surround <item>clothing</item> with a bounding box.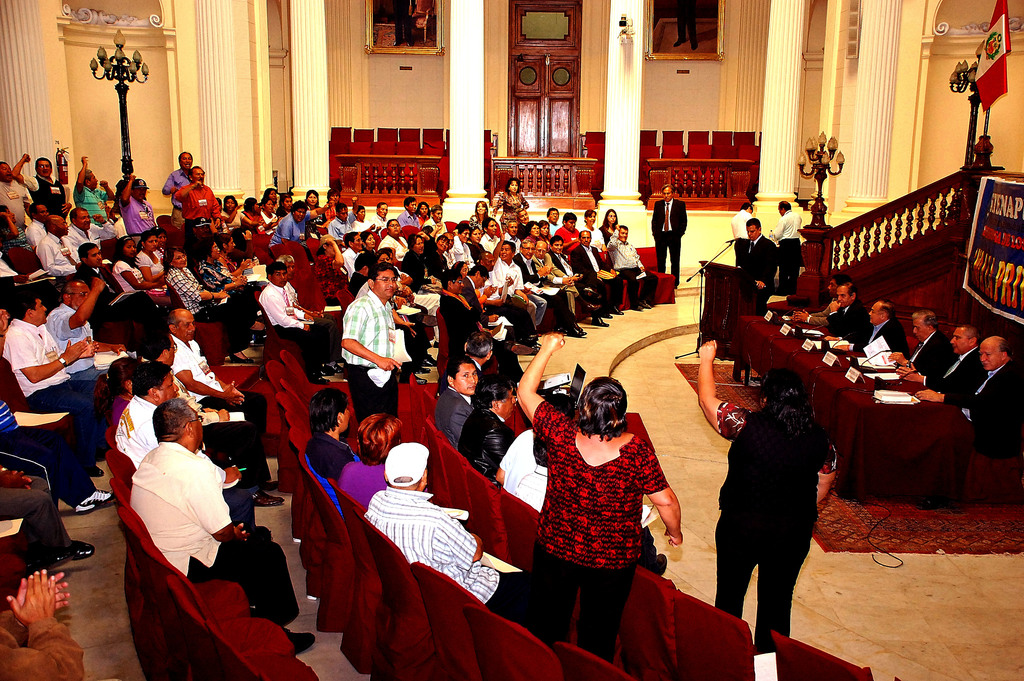
left=307, top=429, right=358, bottom=478.
